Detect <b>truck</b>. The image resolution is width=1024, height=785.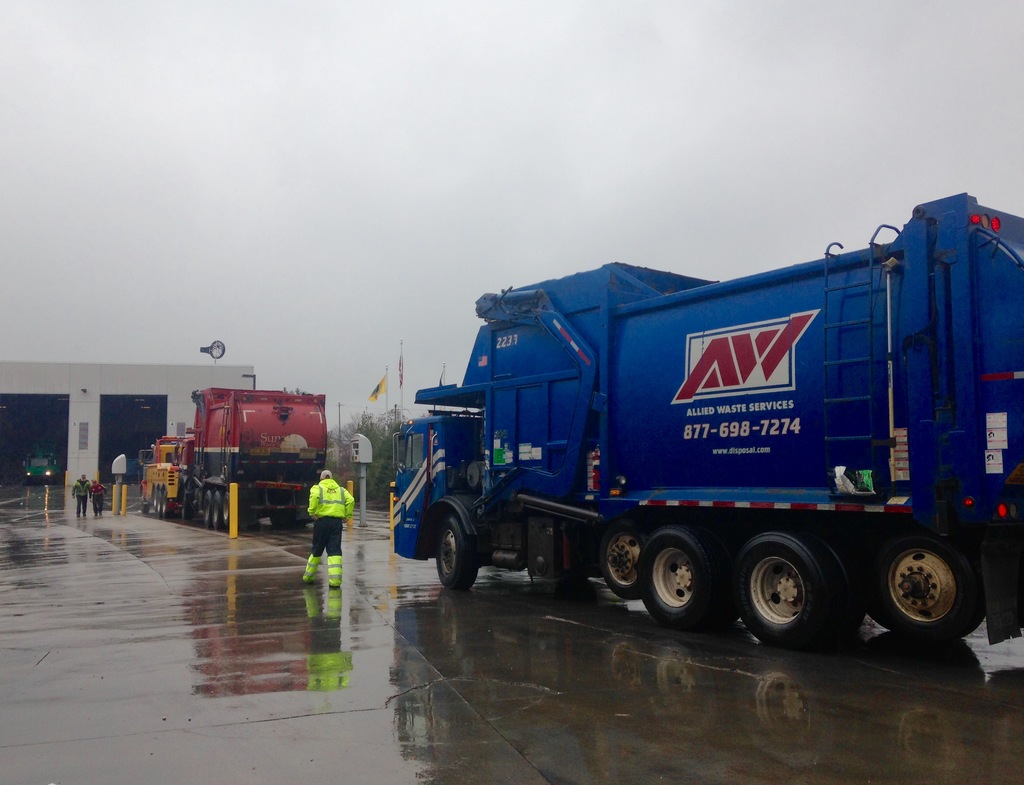
rect(133, 434, 195, 524).
